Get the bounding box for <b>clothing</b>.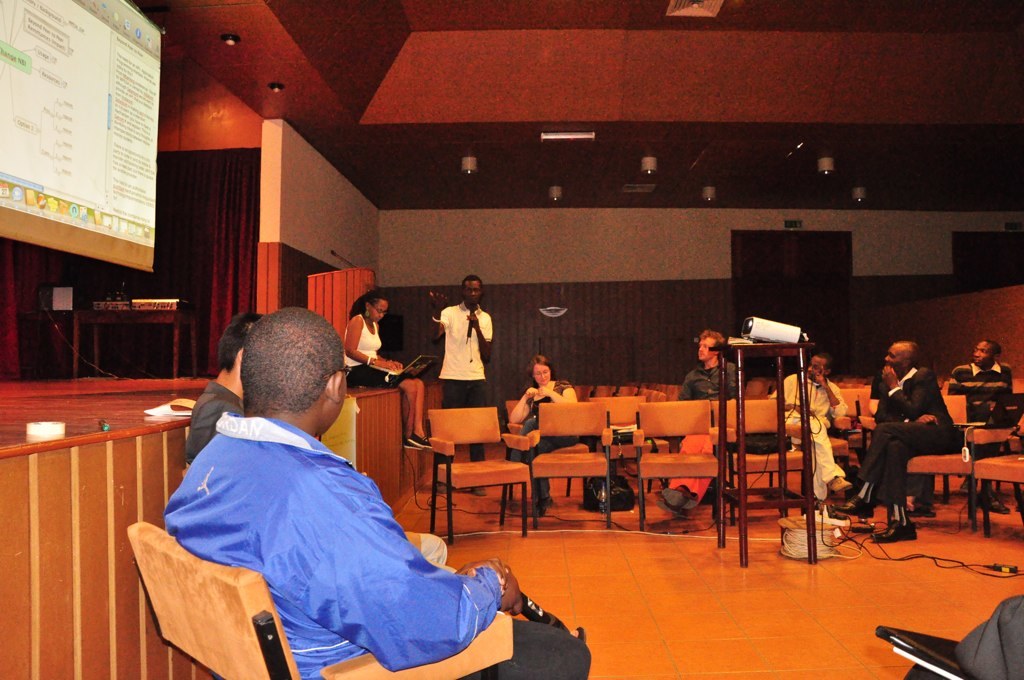
rect(787, 413, 840, 500).
